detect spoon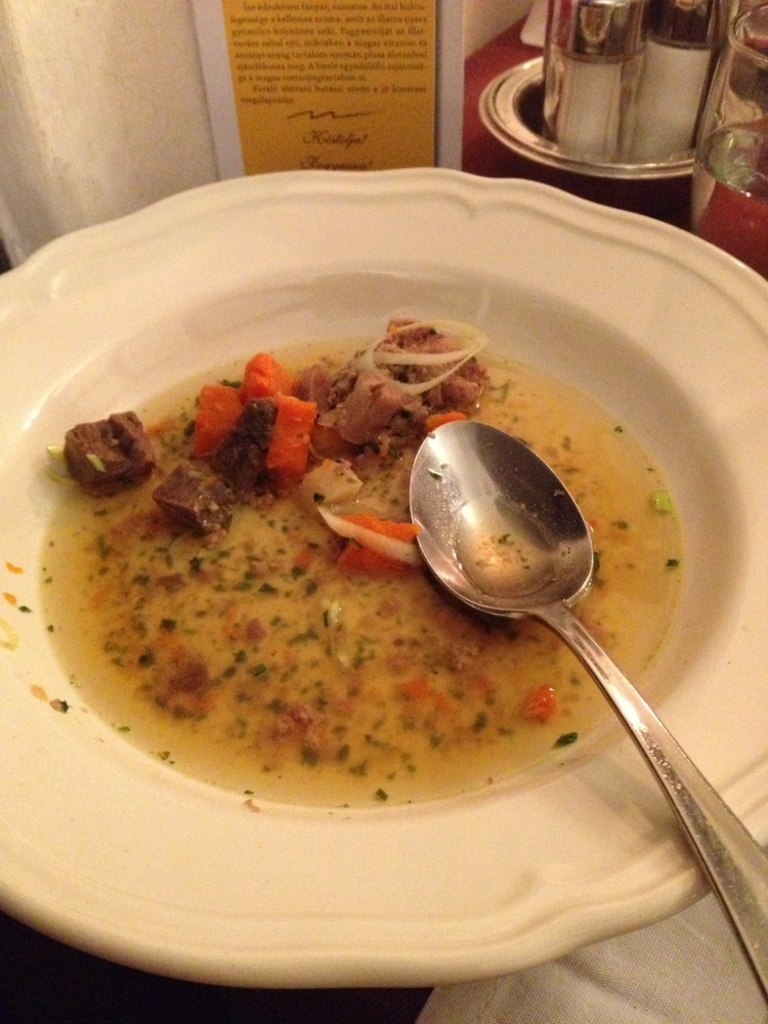
pyautogui.locateOnScreen(409, 417, 767, 999)
